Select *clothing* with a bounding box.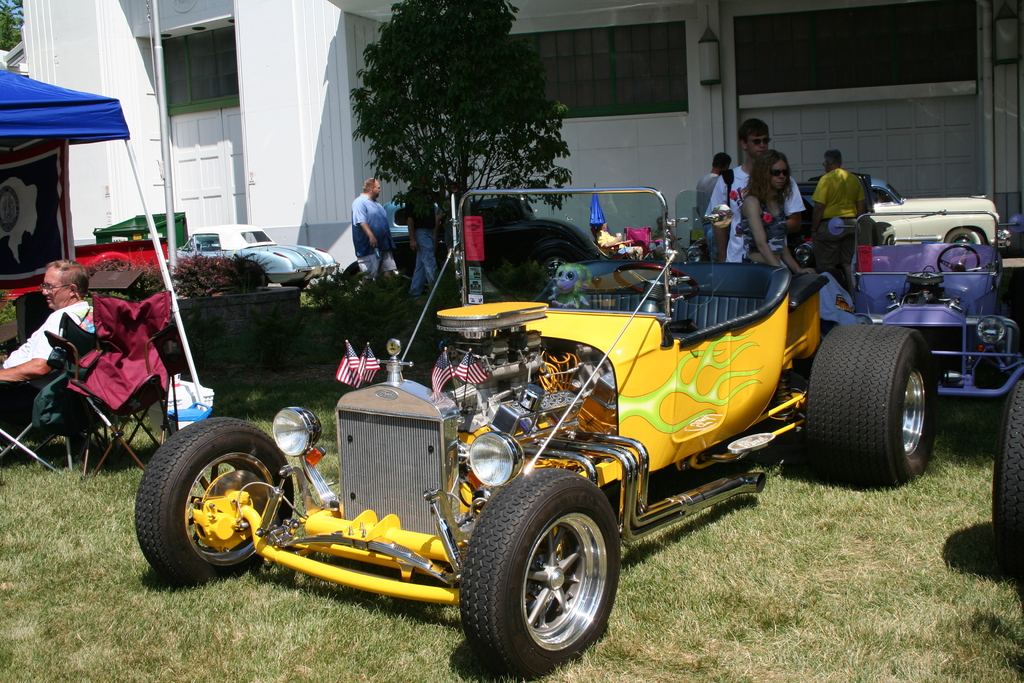
701 162 803 262.
